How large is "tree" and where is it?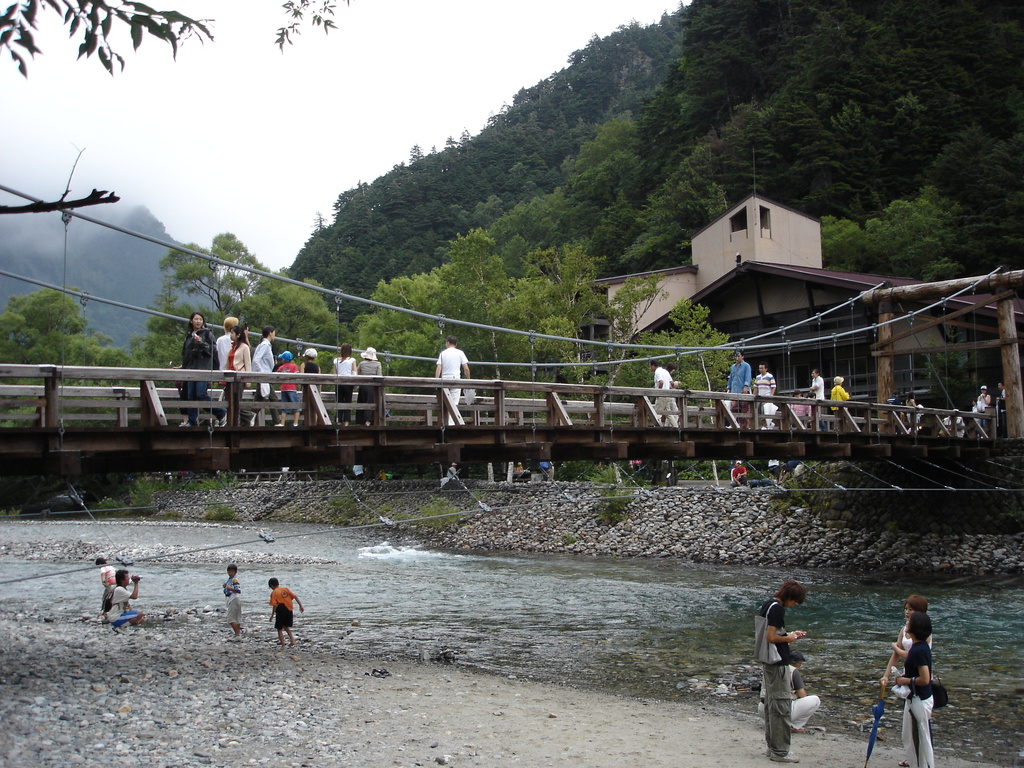
Bounding box: bbox(588, 271, 760, 410).
